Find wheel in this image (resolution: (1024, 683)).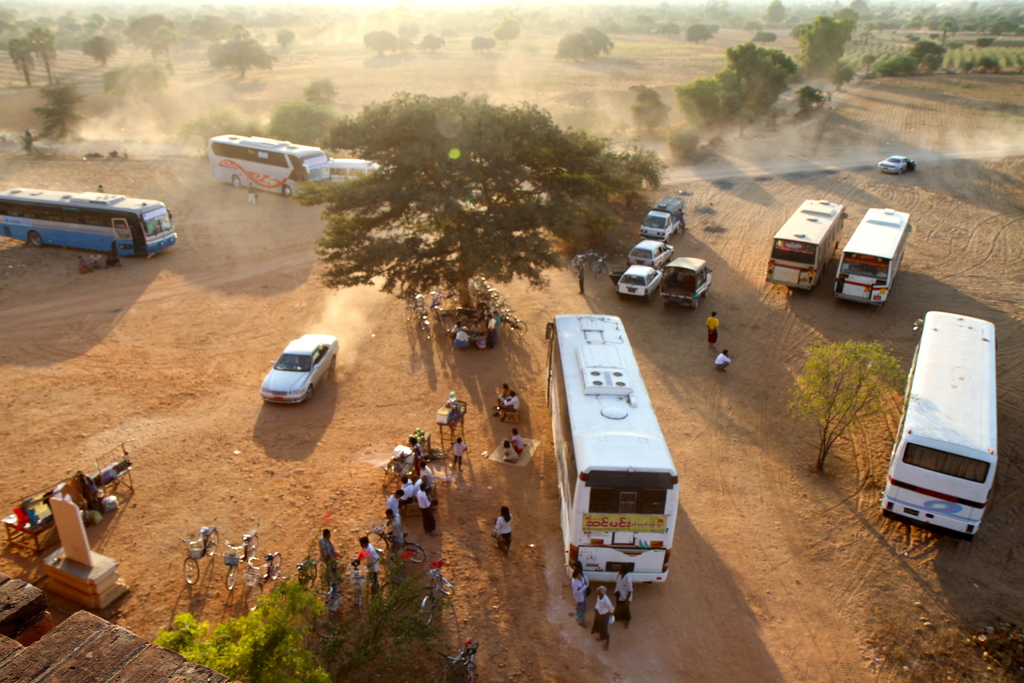
(x1=285, y1=185, x2=291, y2=194).
